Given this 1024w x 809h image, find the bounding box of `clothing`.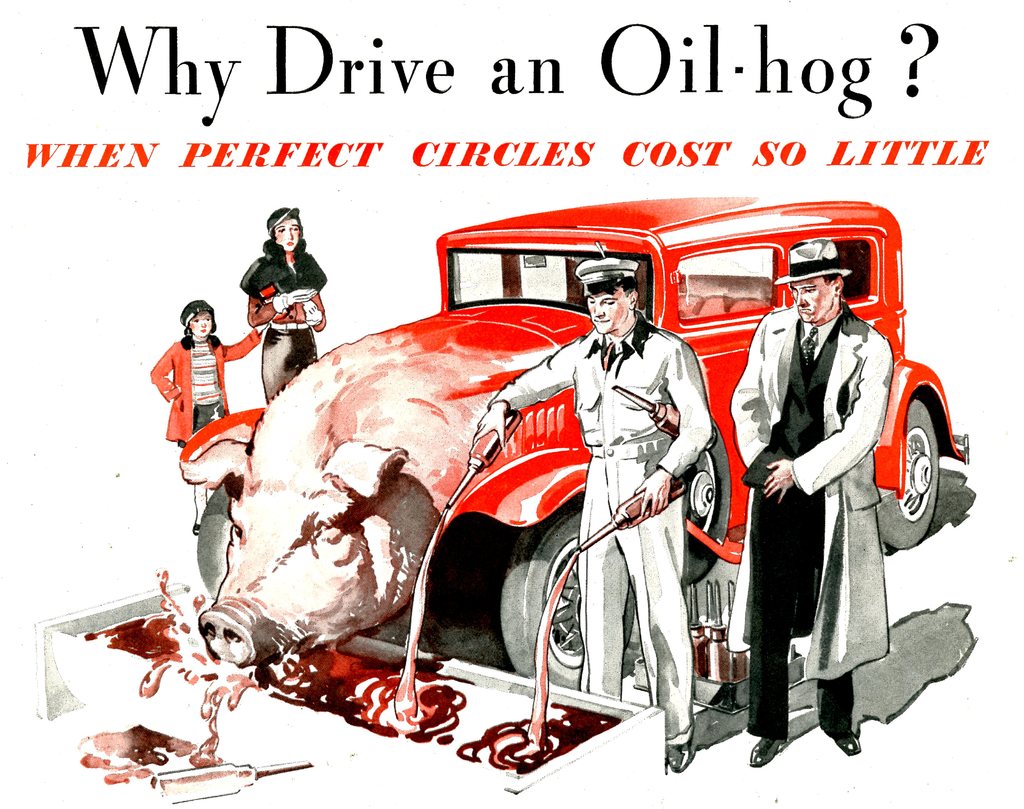
(left=149, top=312, right=230, bottom=445).
